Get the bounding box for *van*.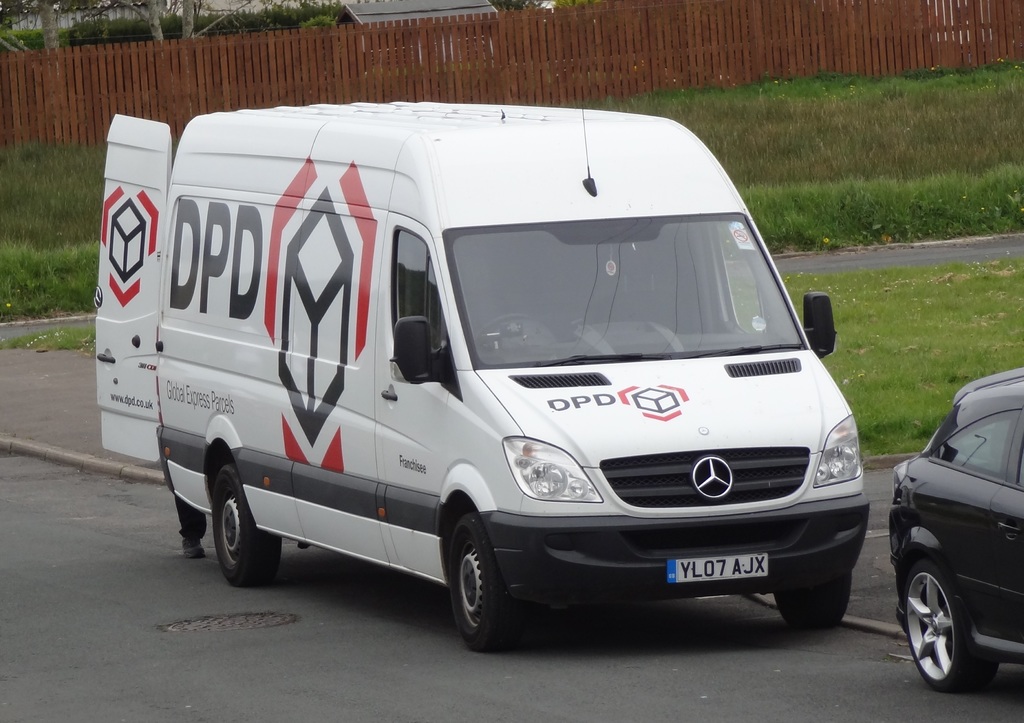
{"left": 94, "top": 83, "right": 875, "bottom": 655}.
